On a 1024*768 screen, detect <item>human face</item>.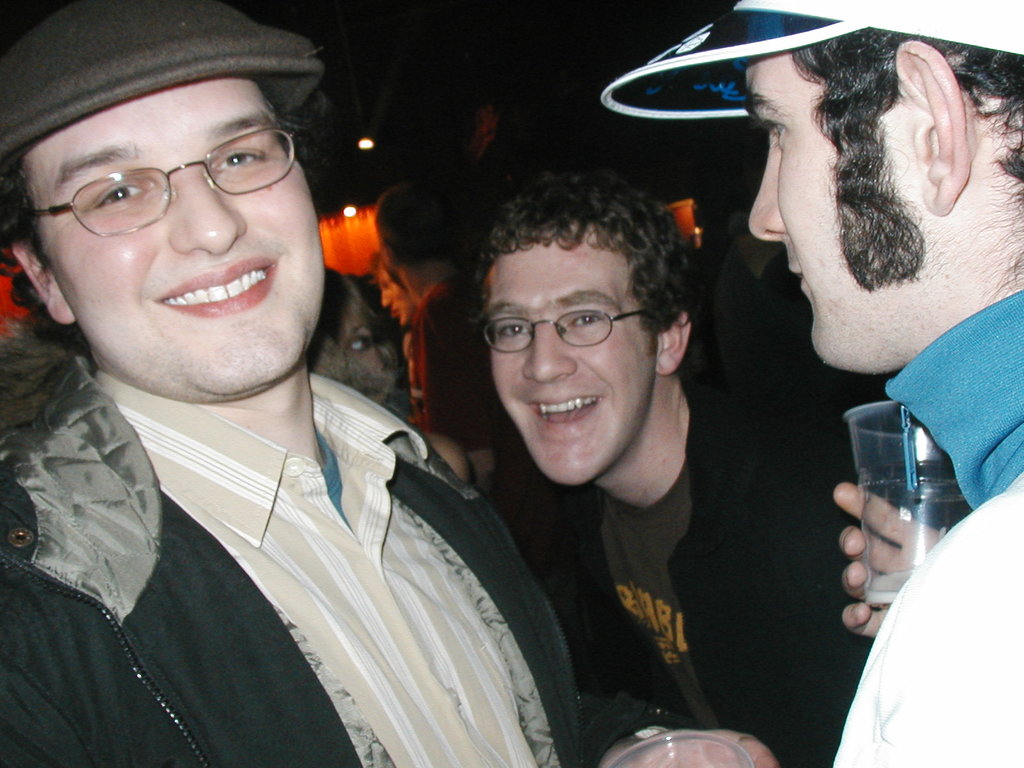
(left=484, top=230, right=659, bottom=486).
